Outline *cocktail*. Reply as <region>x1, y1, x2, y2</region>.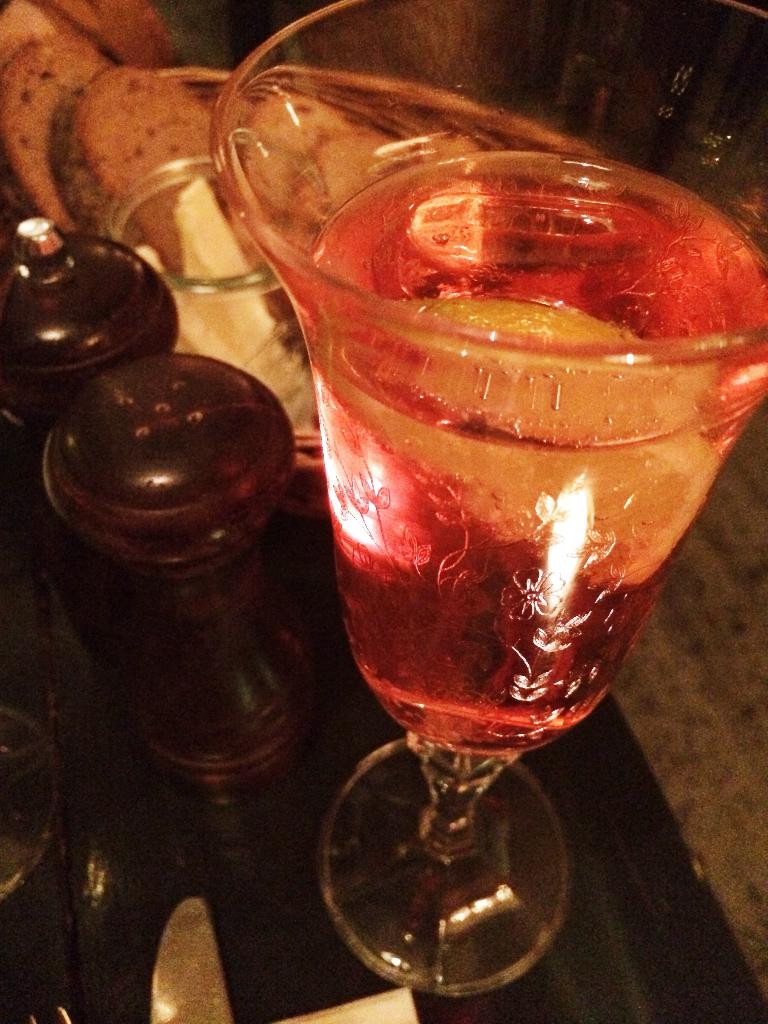
<region>206, 0, 767, 995</region>.
